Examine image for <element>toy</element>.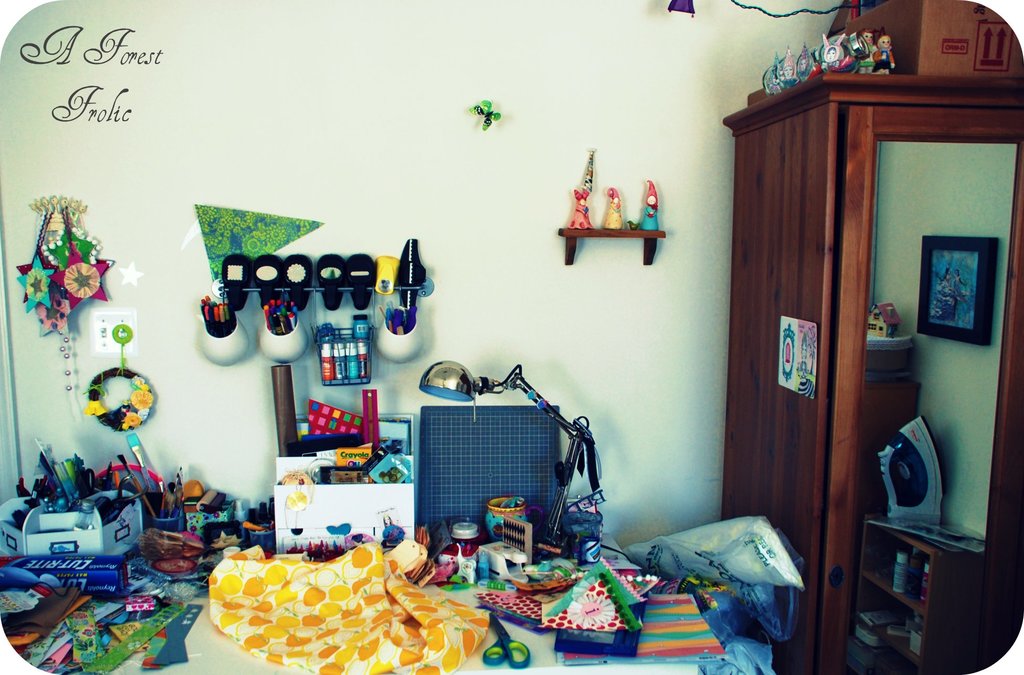
Examination result: x1=642, y1=176, x2=658, y2=228.
